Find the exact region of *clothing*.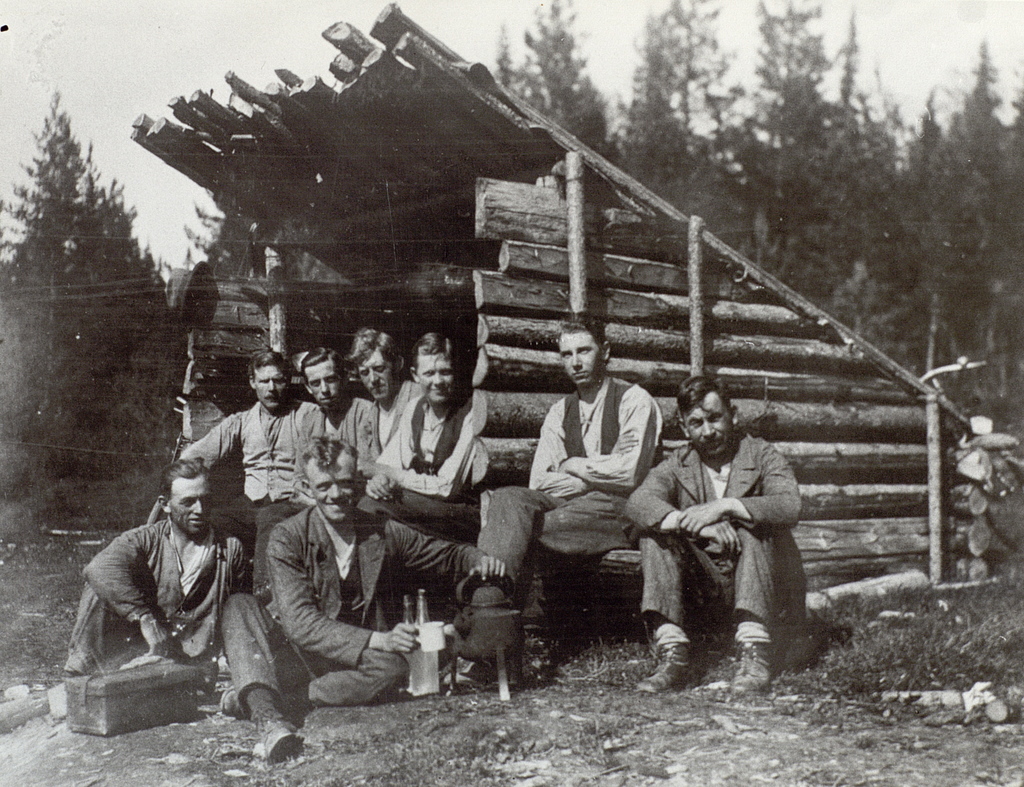
Exact region: <region>222, 496, 491, 702</region>.
